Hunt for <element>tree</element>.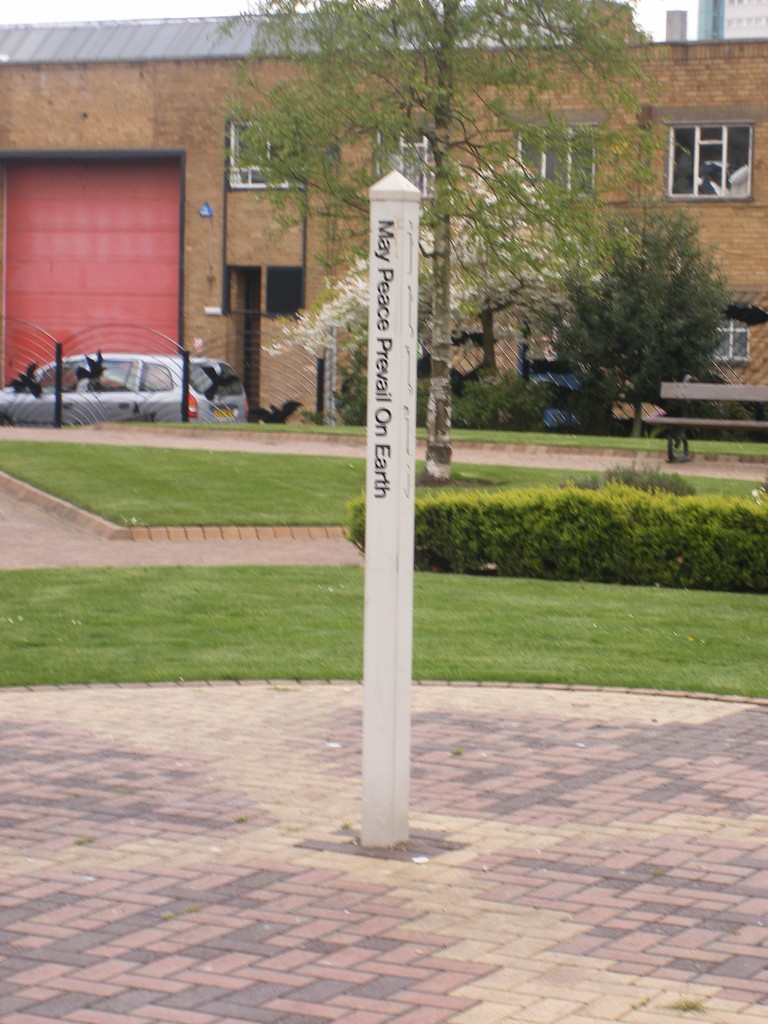
Hunted down at {"left": 211, "top": 0, "right": 666, "bottom": 426}.
